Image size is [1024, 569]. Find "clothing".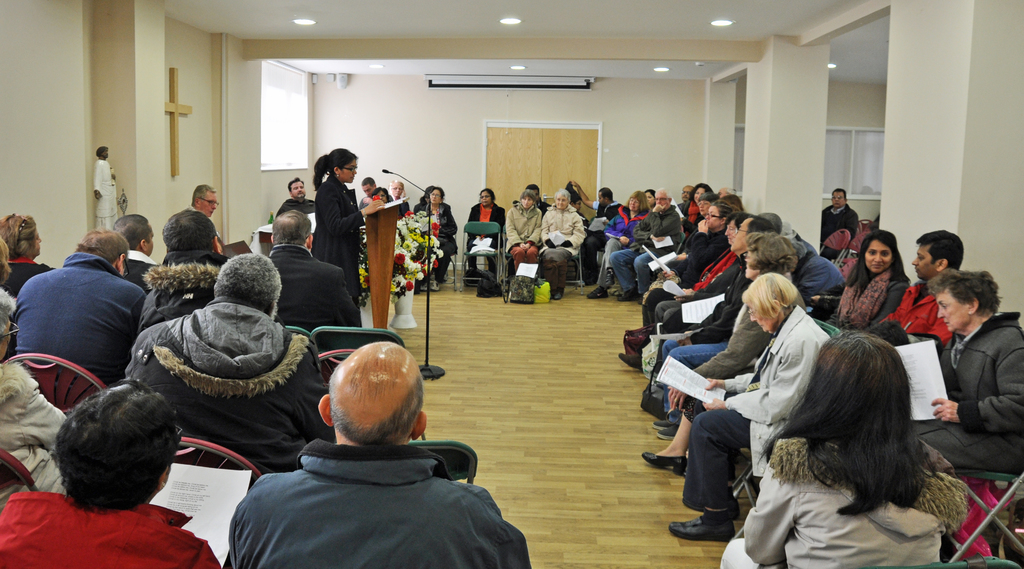
(x1=820, y1=204, x2=858, y2=252).
